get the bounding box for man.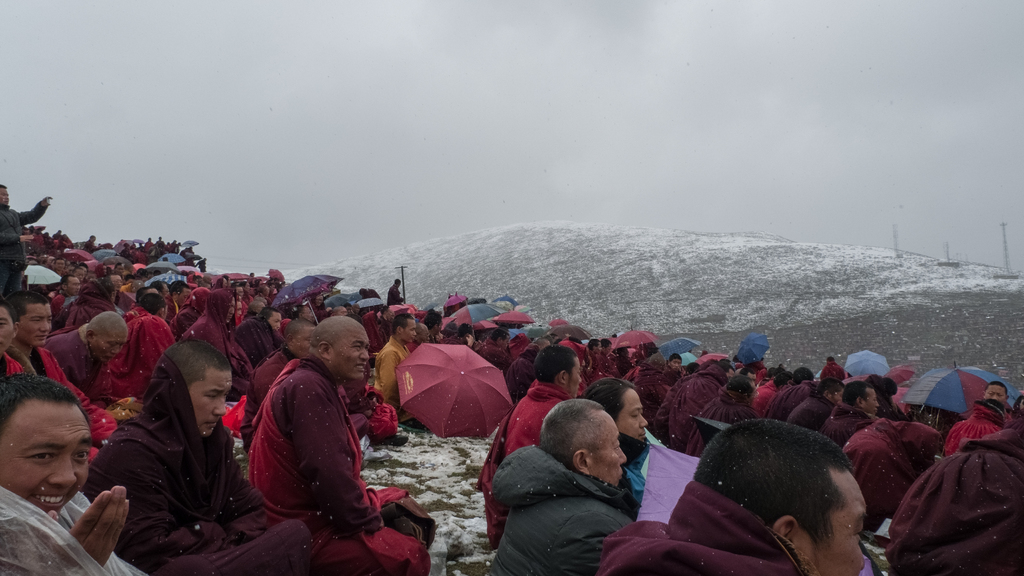
<region>789, 373, 852, 431</region>.
